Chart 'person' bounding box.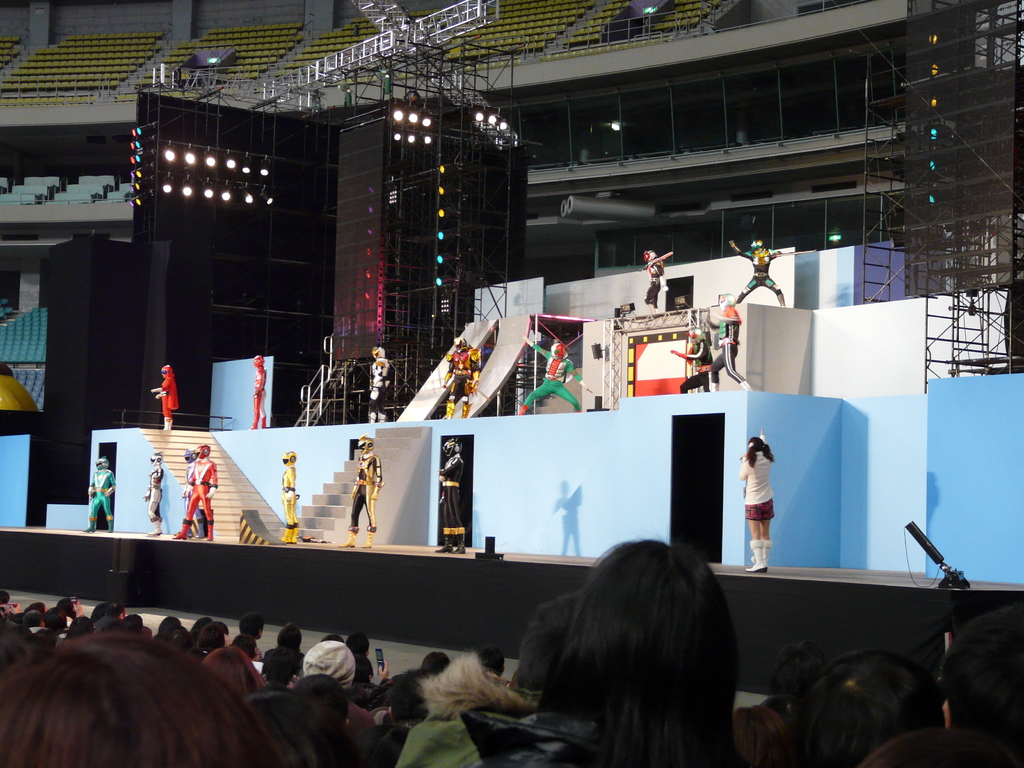
Charted: (left=518, top=333, right=593, bottom=415).
